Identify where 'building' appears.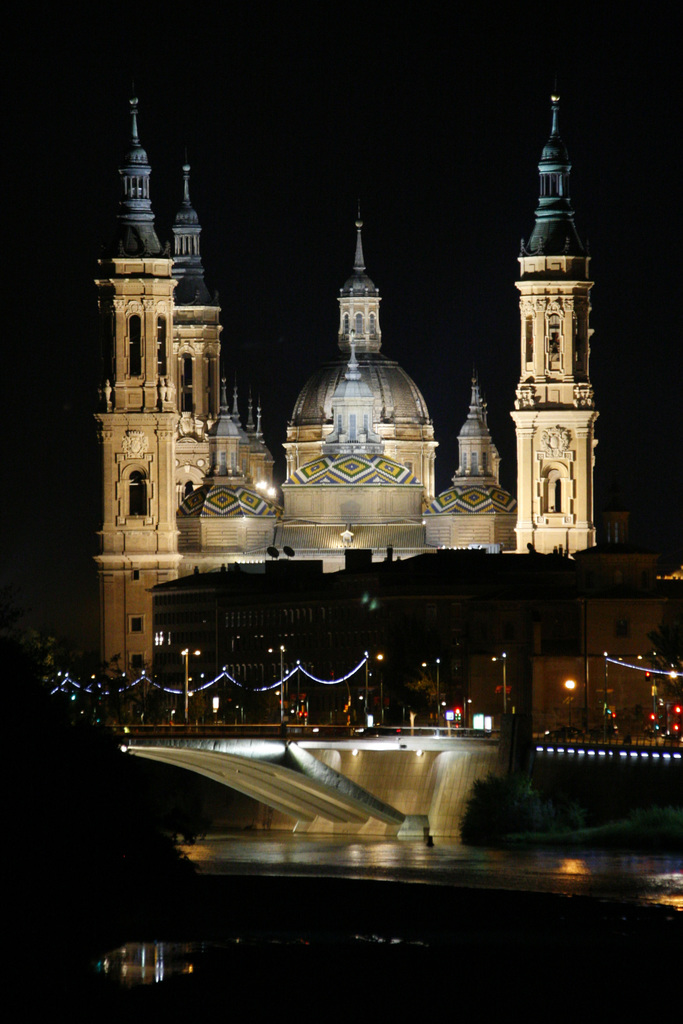
Appears at 147, 512, 682, 736.
